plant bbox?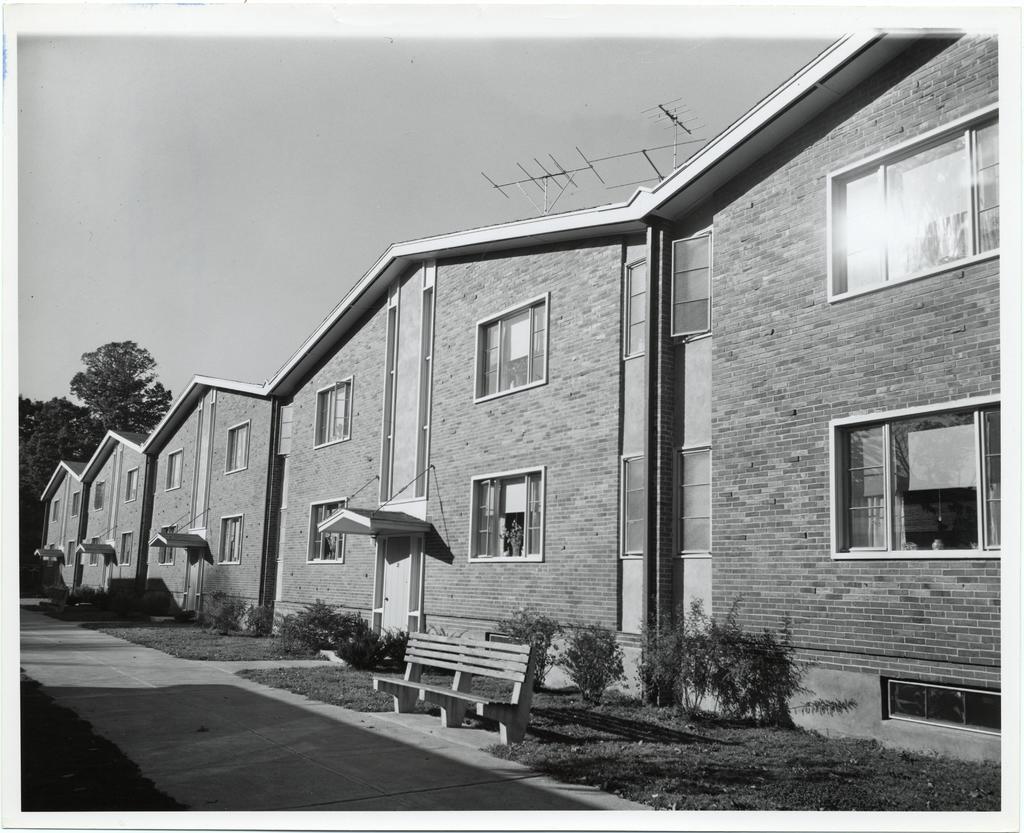
left=549, top=621, right=623, bottom=700
